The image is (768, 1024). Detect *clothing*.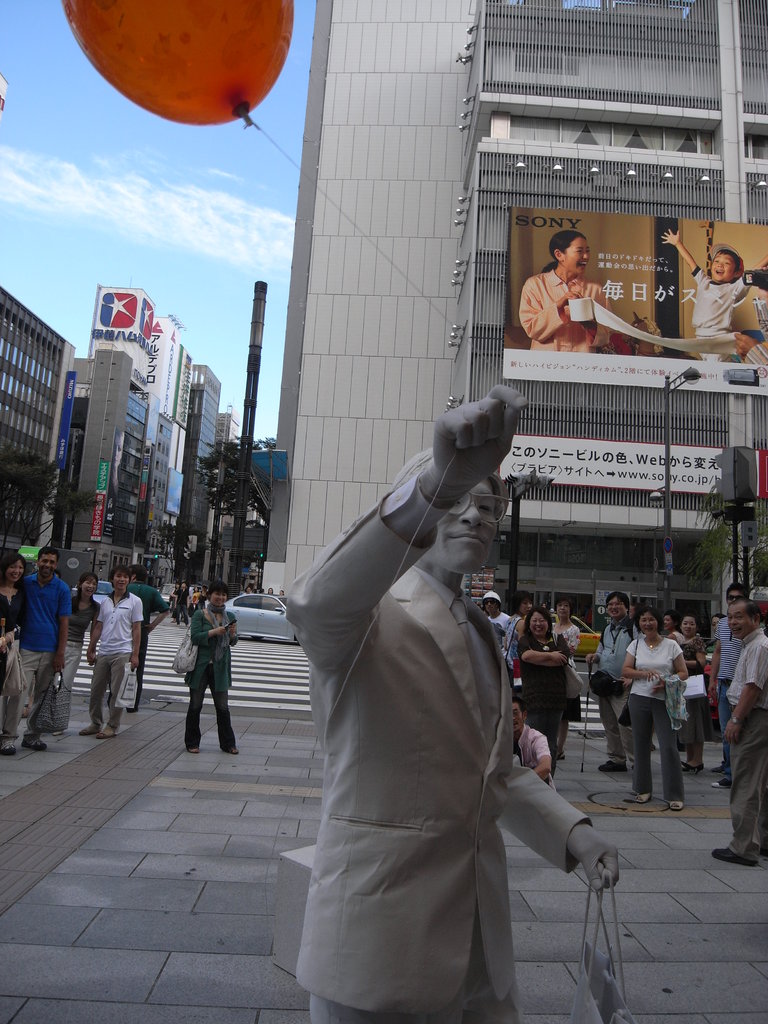
Detection: 683,622,726,755.
